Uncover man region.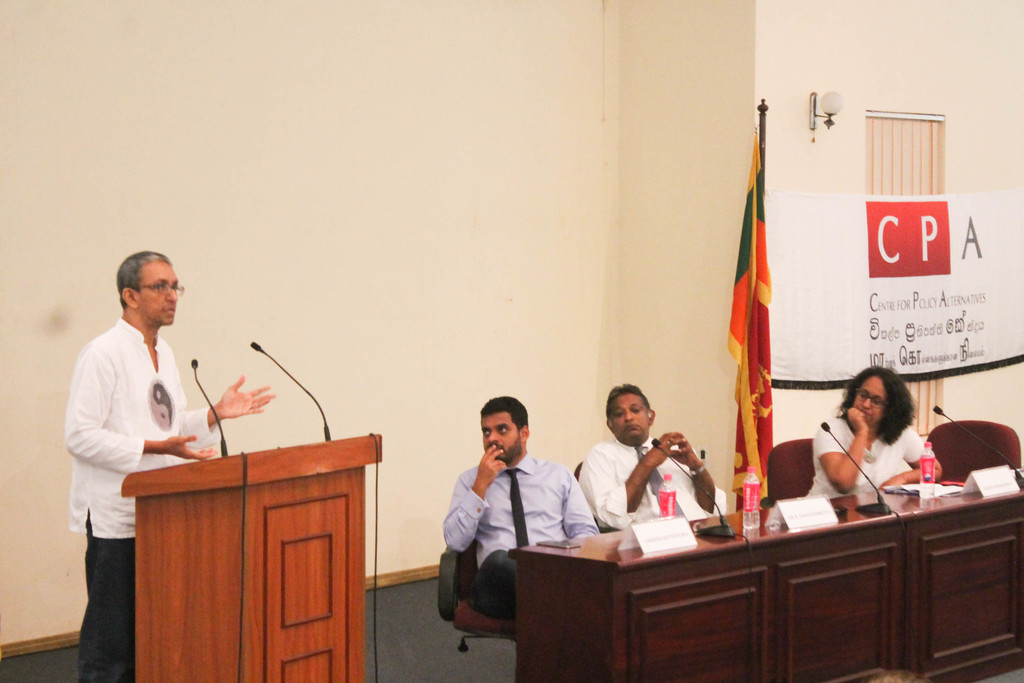
Uncovered: locate(581, 382, 725, 533).
